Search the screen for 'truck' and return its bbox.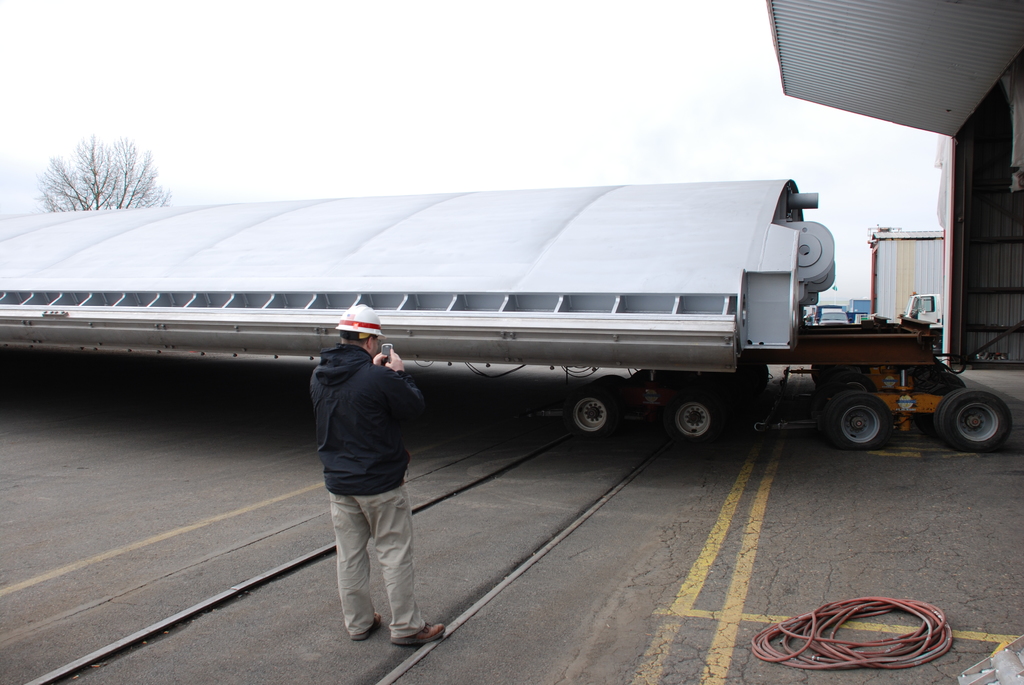
Found: BBox(900, 284, 945, 331).
